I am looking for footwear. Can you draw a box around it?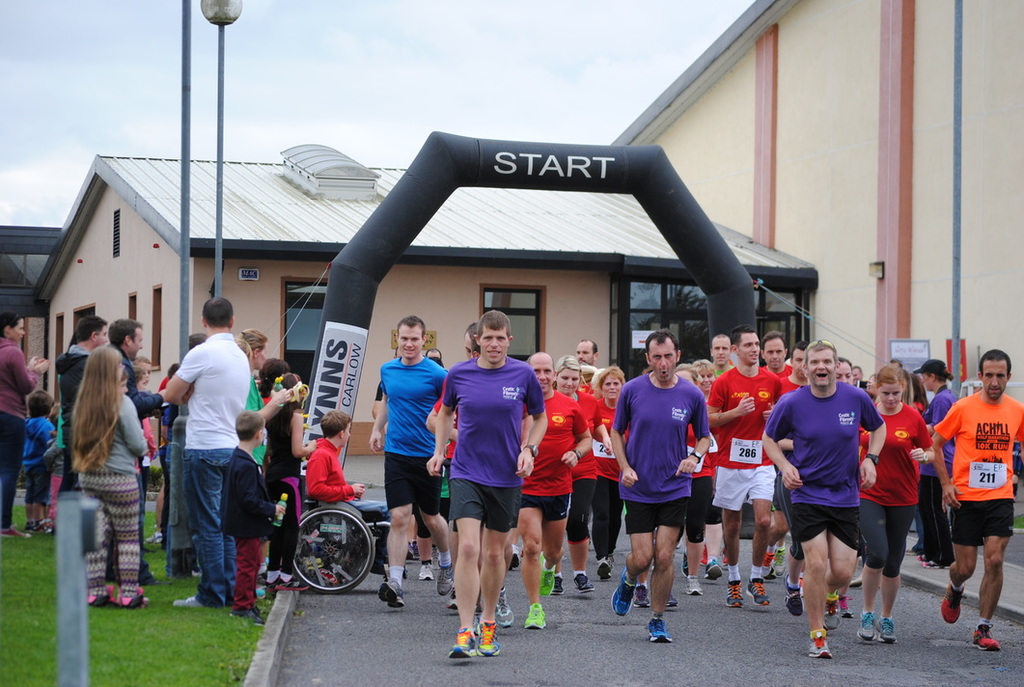
Sure, the bounding box is [left=527, top=600, right=546, bottom=643].
